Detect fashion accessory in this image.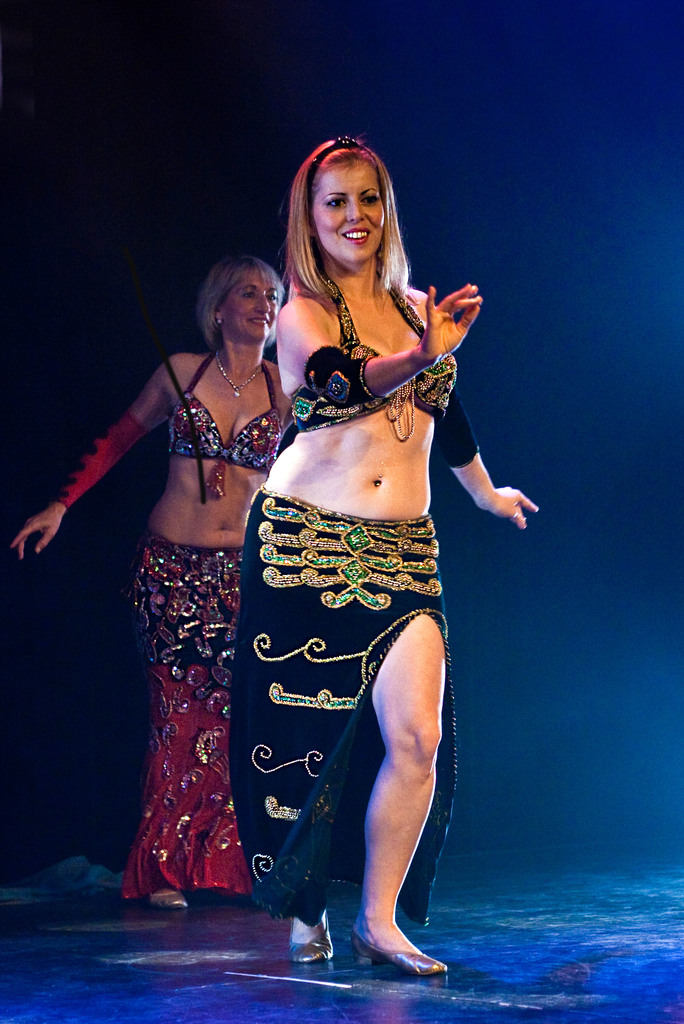
Detection: (215,346,261,399).
